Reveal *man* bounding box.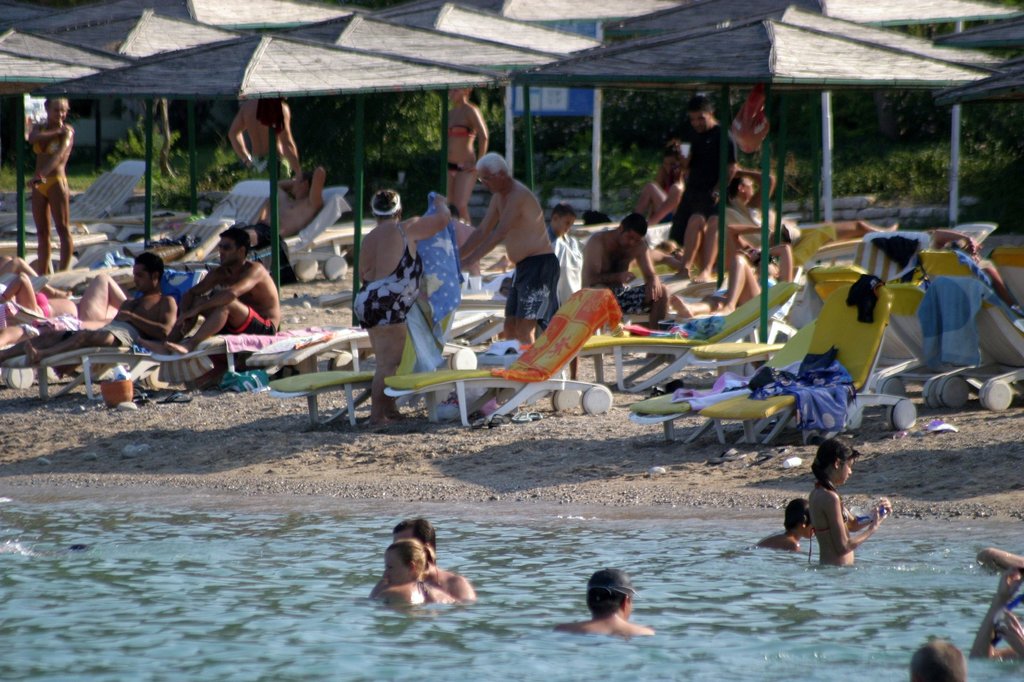
Revealed: <bbox>541, 203, 579, 251</bbox>.
